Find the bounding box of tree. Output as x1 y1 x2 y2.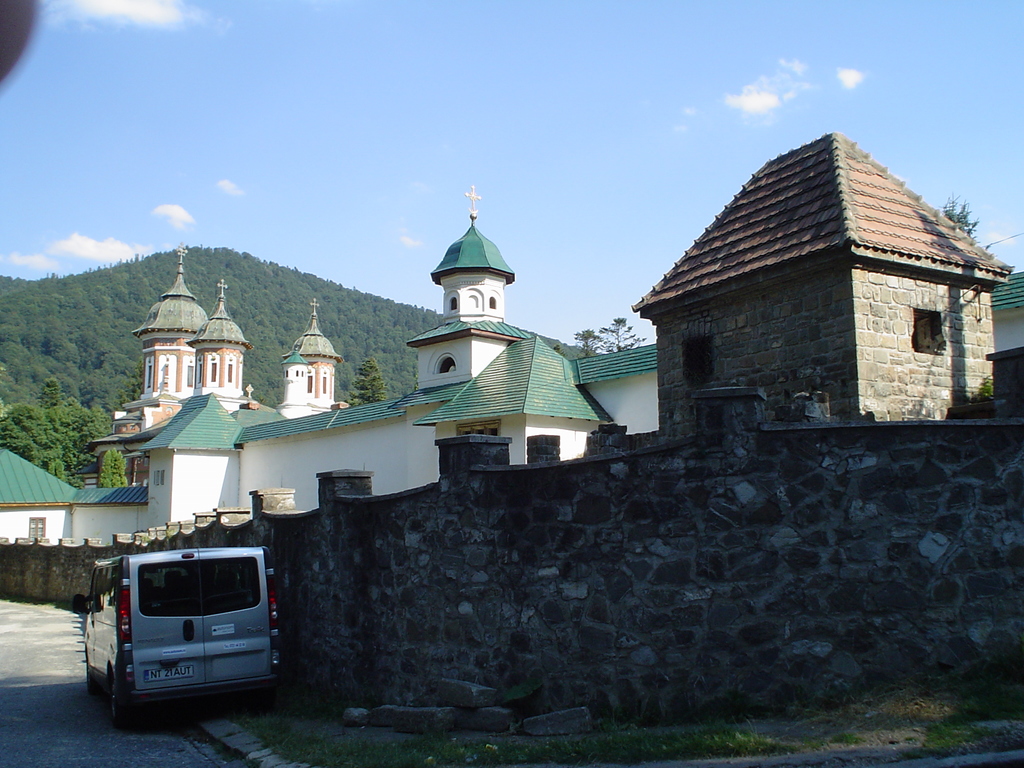
0 402 65 480.
